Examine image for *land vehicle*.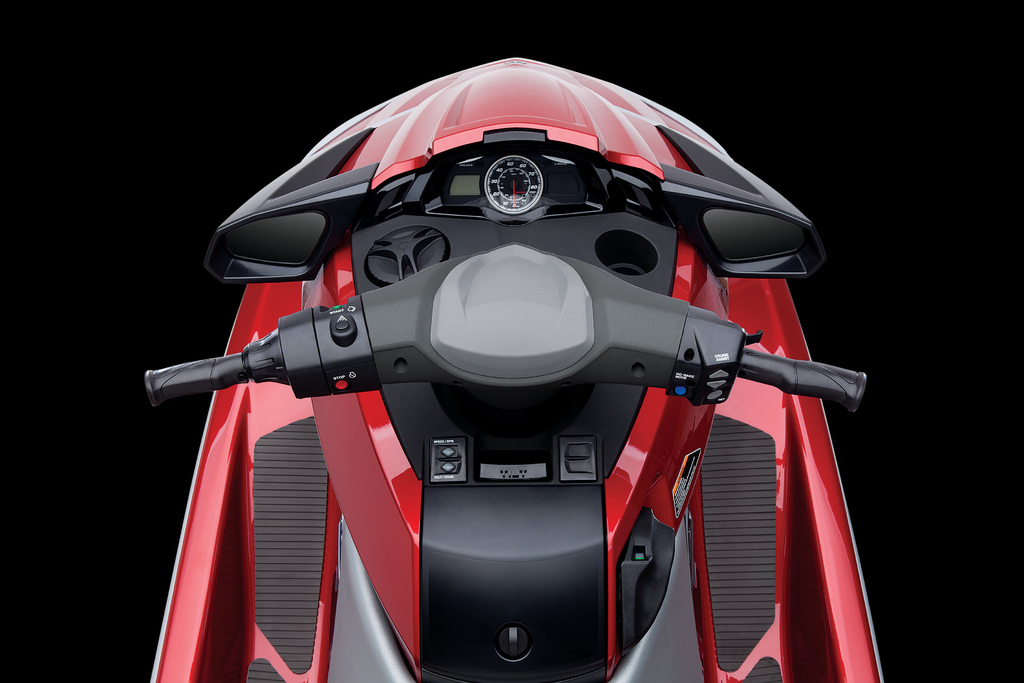
Examination result: <bbox>115, 98, 890, 654</bbox>.
